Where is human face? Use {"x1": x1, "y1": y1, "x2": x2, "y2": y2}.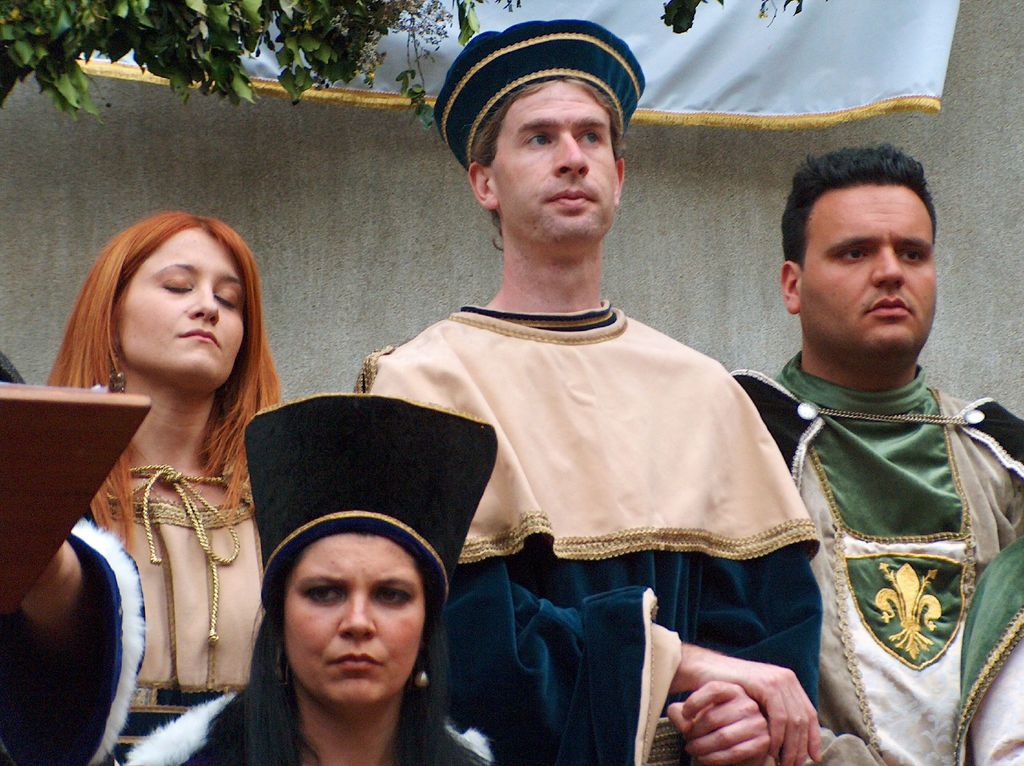
{"x1": 280, "y1": 536, "x2": 430, "y2": 705}.
